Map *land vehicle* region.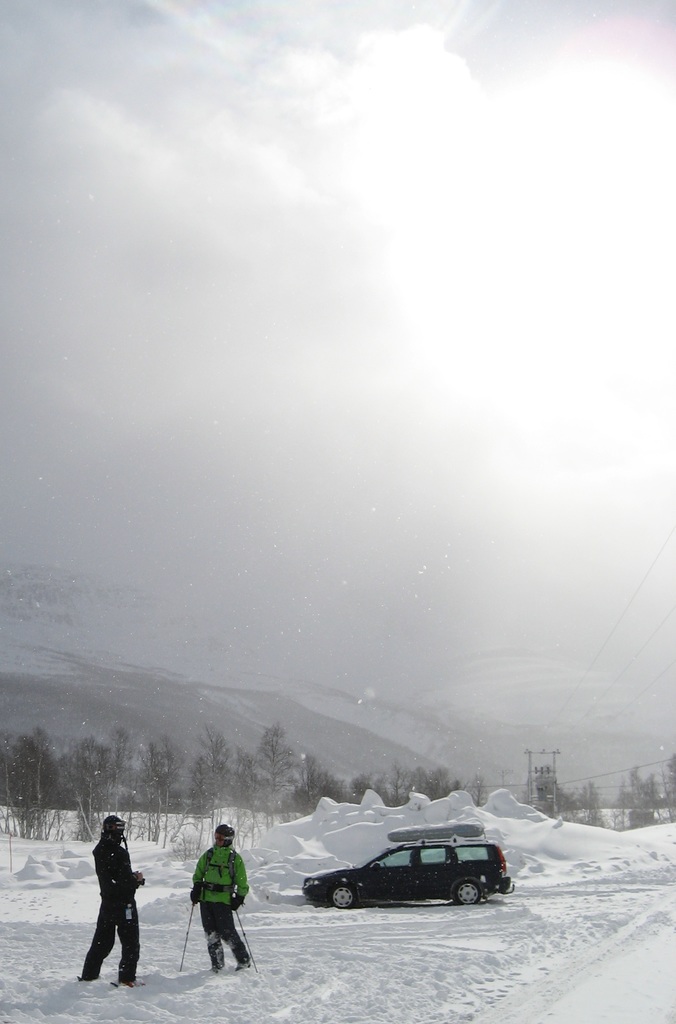
Mapped to detection(353, 819, 505, 909).
